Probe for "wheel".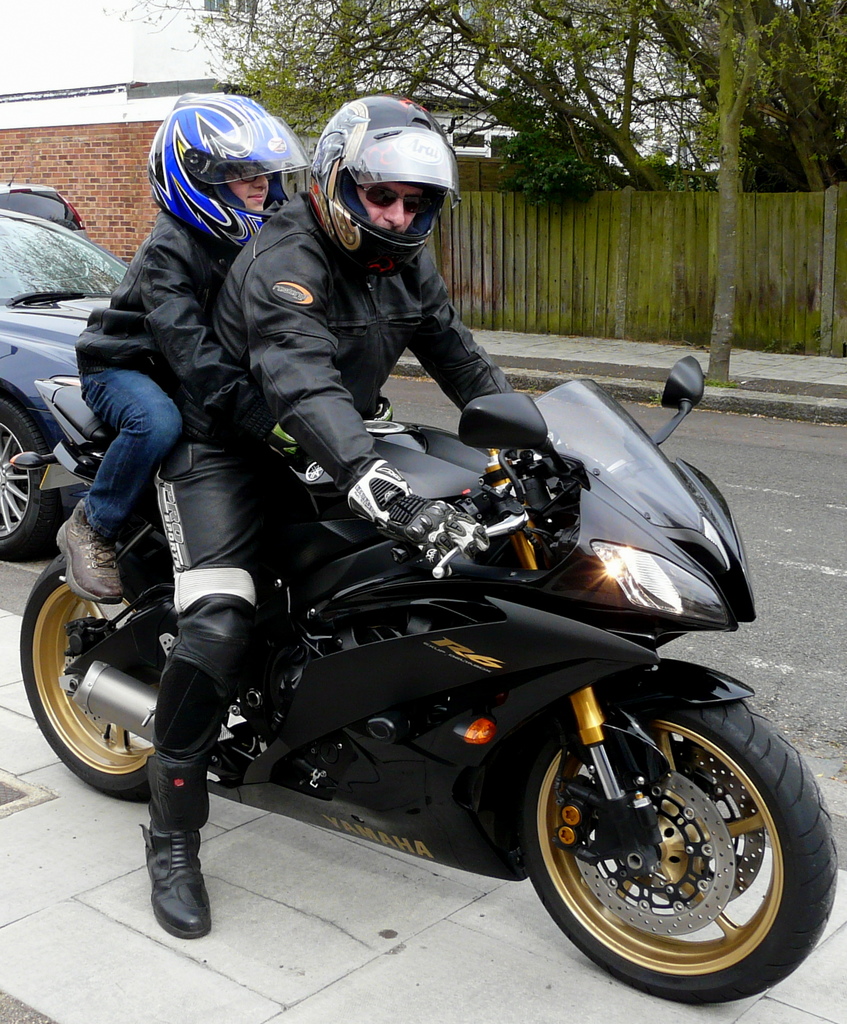
Probe result: bbox=[13, 556, 147, 808].
